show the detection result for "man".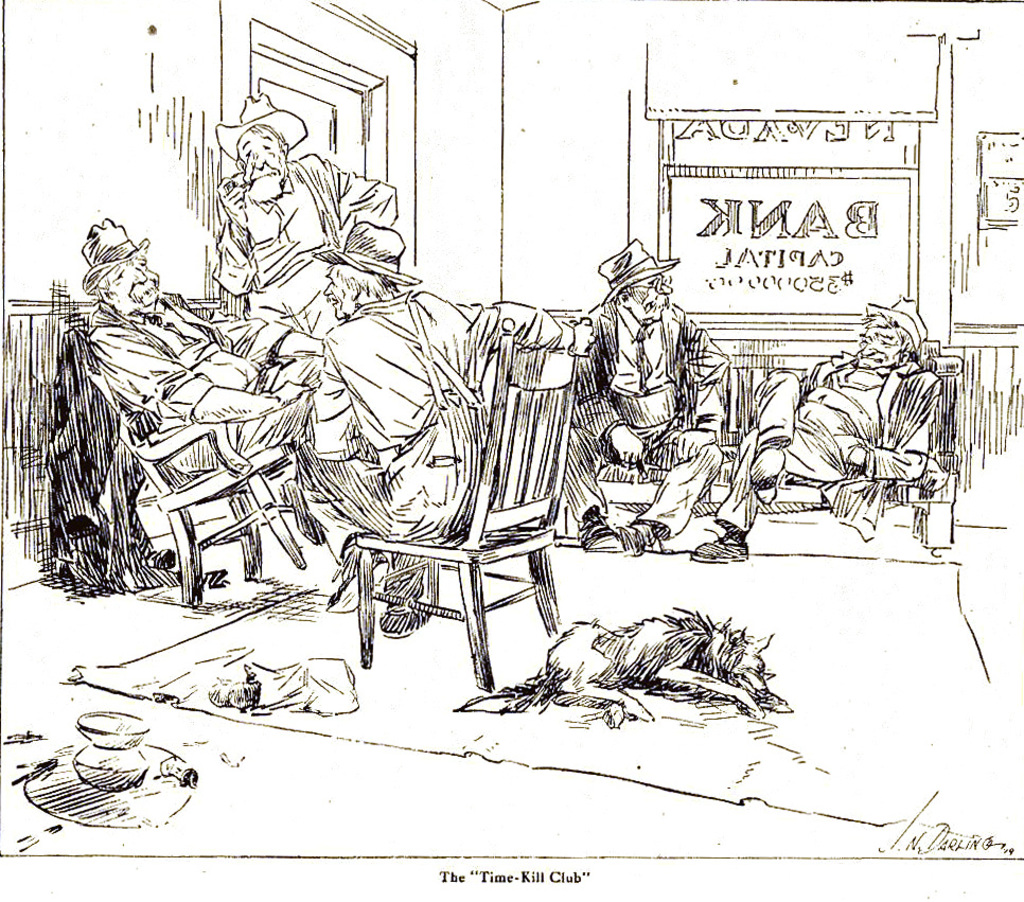
83,211,325,548.
